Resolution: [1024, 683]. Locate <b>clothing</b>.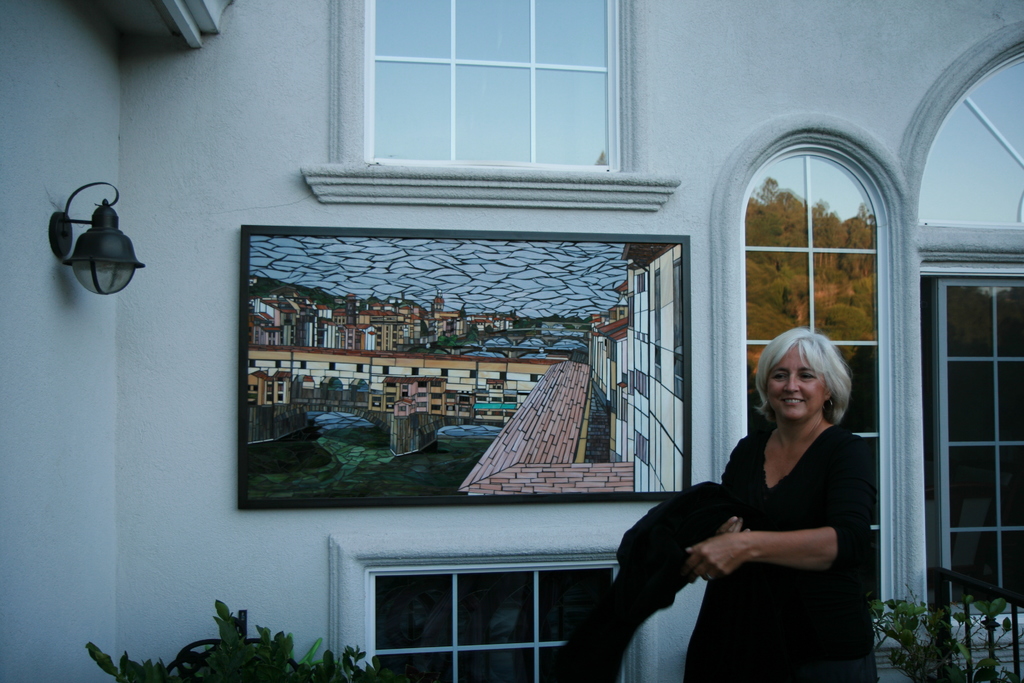
region(653, 394, 886, 659).
